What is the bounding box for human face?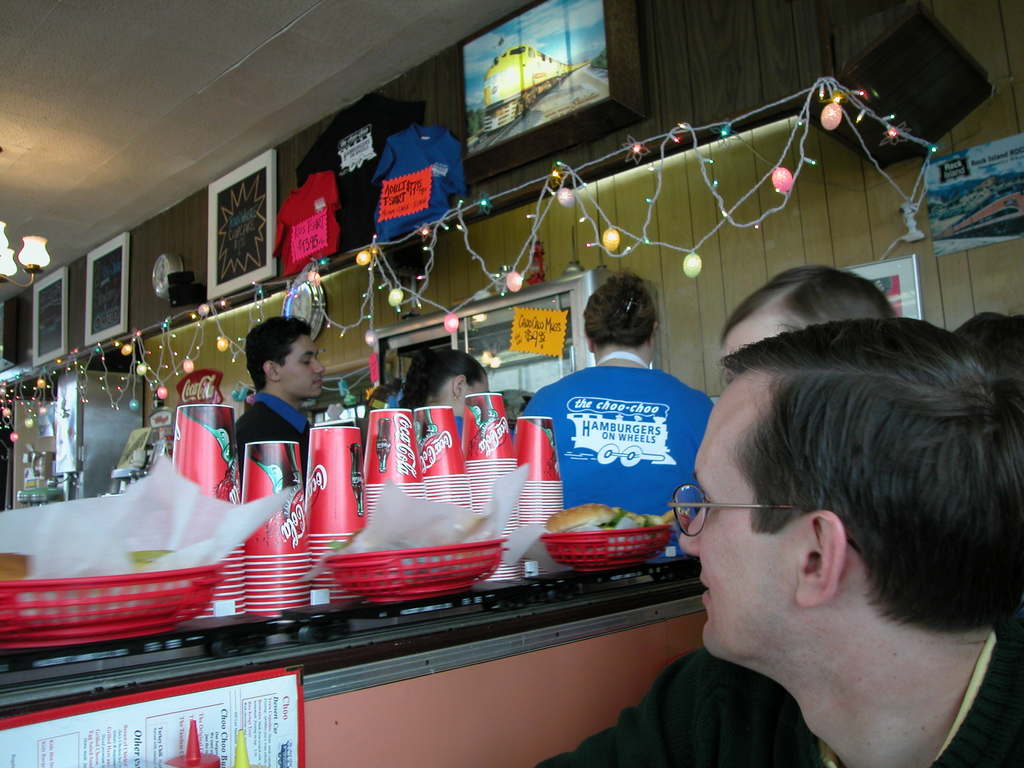
461/377/490/414.
